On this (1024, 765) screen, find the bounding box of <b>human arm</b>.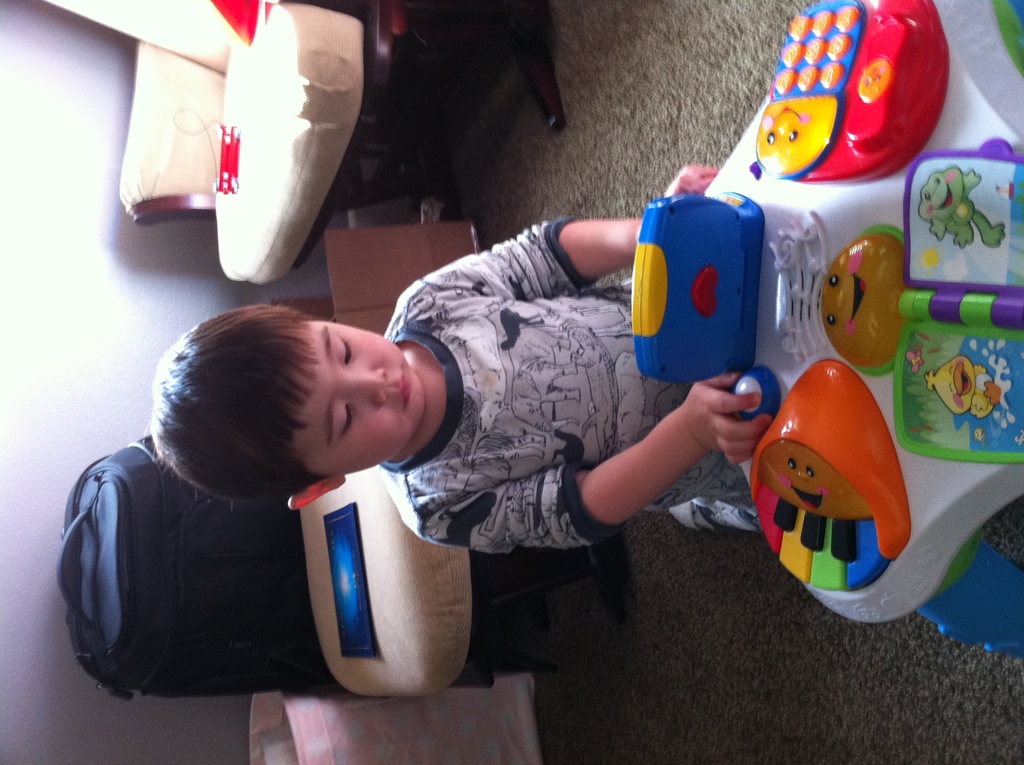
Bounding box: detection(416, 413, 764, 547).
